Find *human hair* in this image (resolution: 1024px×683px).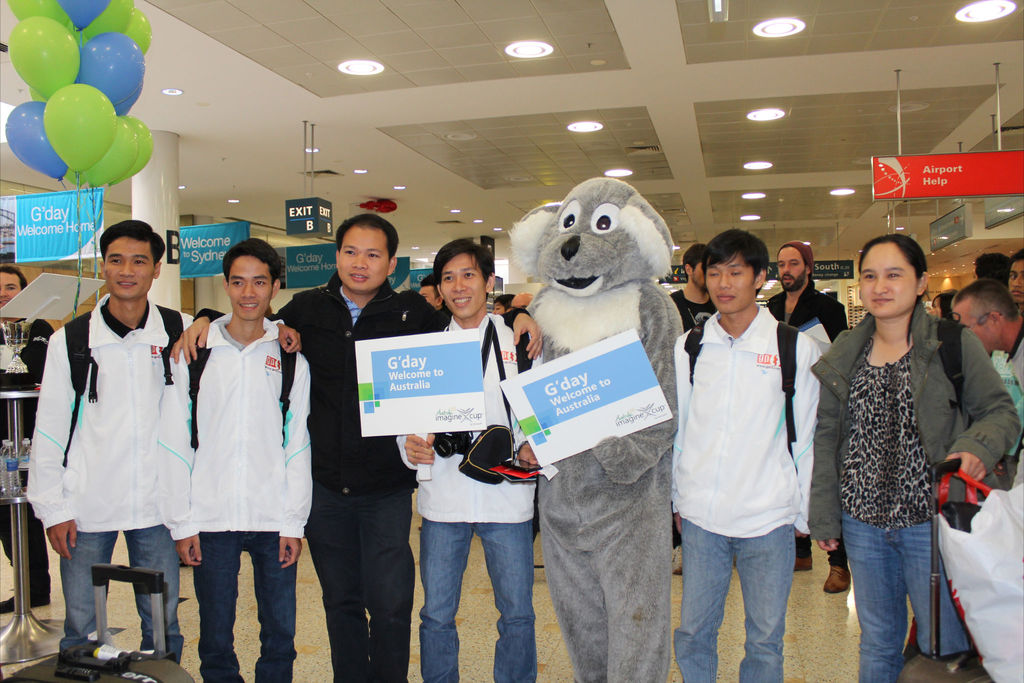
Rect(223, 237, 278, 281).
